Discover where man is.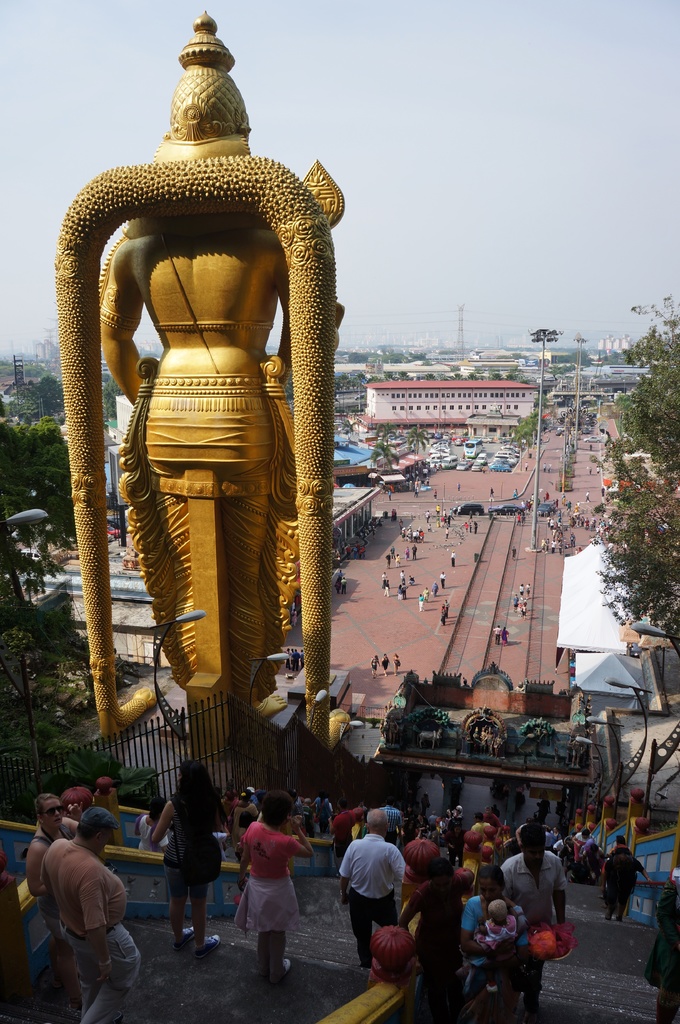
Discovered at locate(425, 508, 431, 520).
